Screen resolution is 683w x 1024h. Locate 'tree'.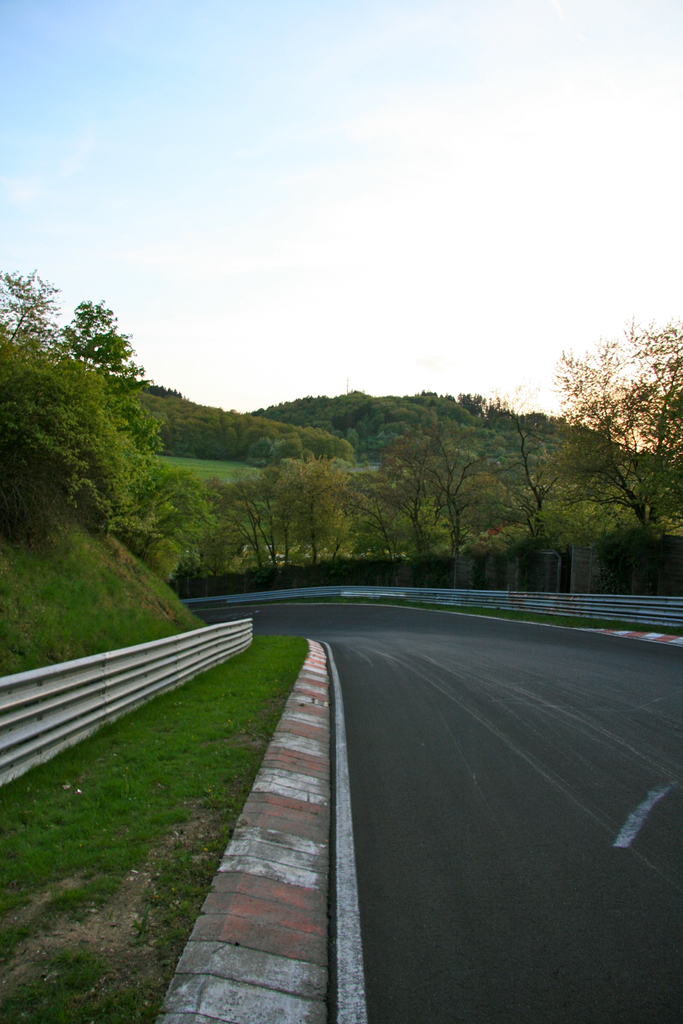
372,435,488,557.
